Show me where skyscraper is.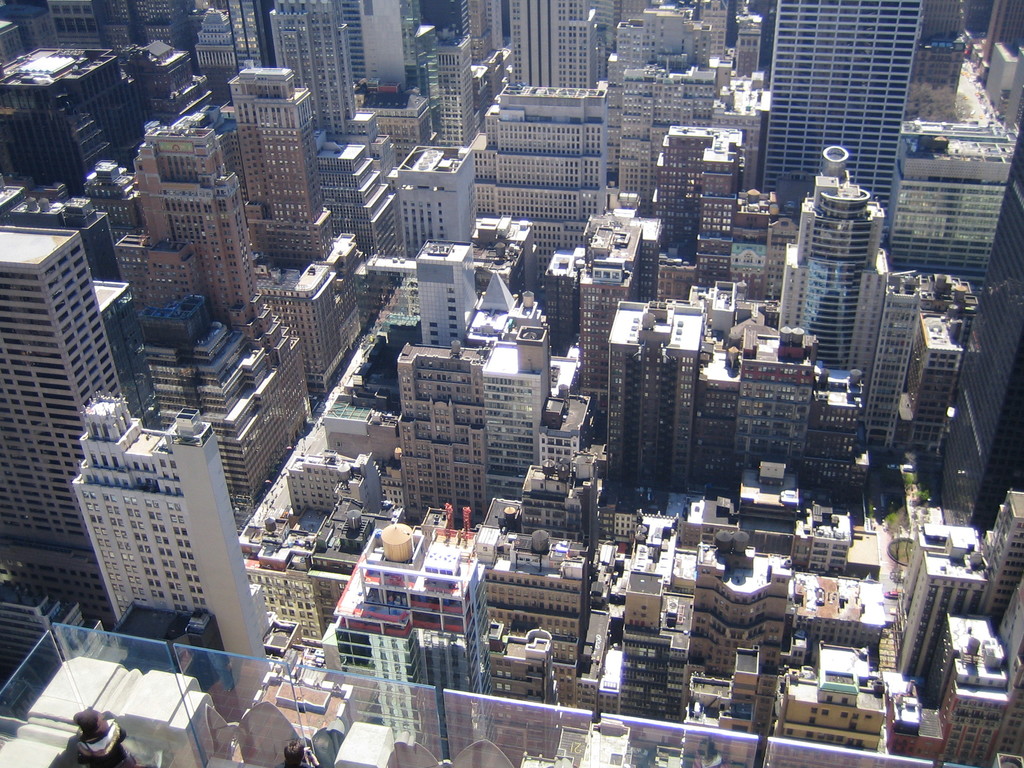
skyscraper is at left=936, top=118, right=1023, bottom=531.
